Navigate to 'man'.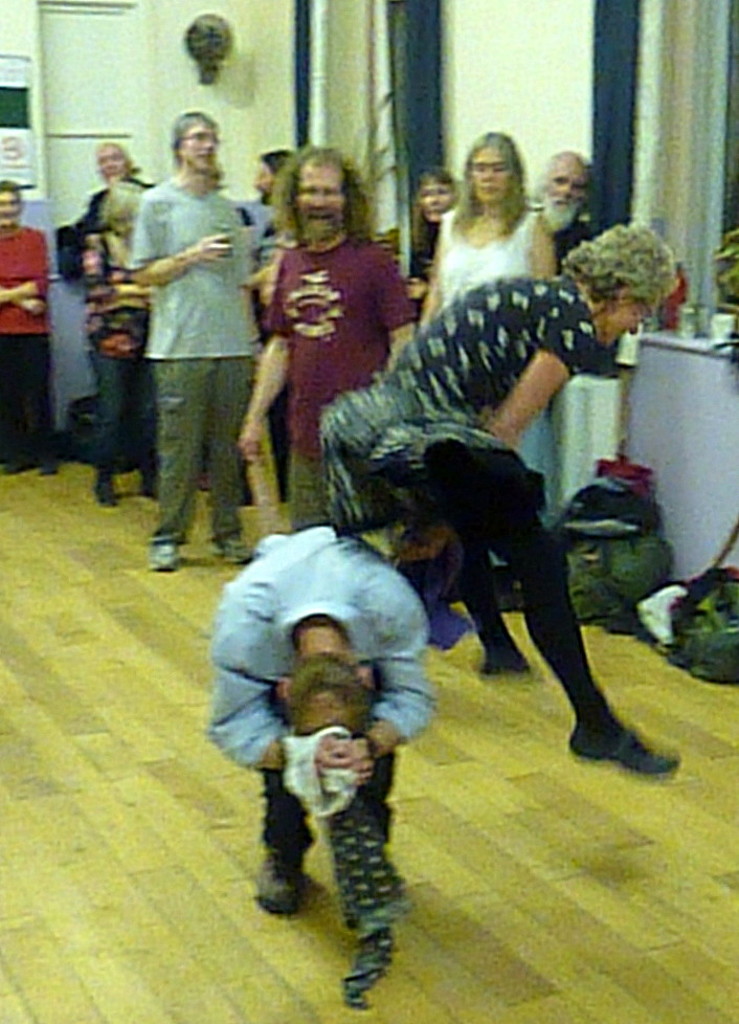
Navigation target: (left=205, top=518, right=434, bottom=973).
